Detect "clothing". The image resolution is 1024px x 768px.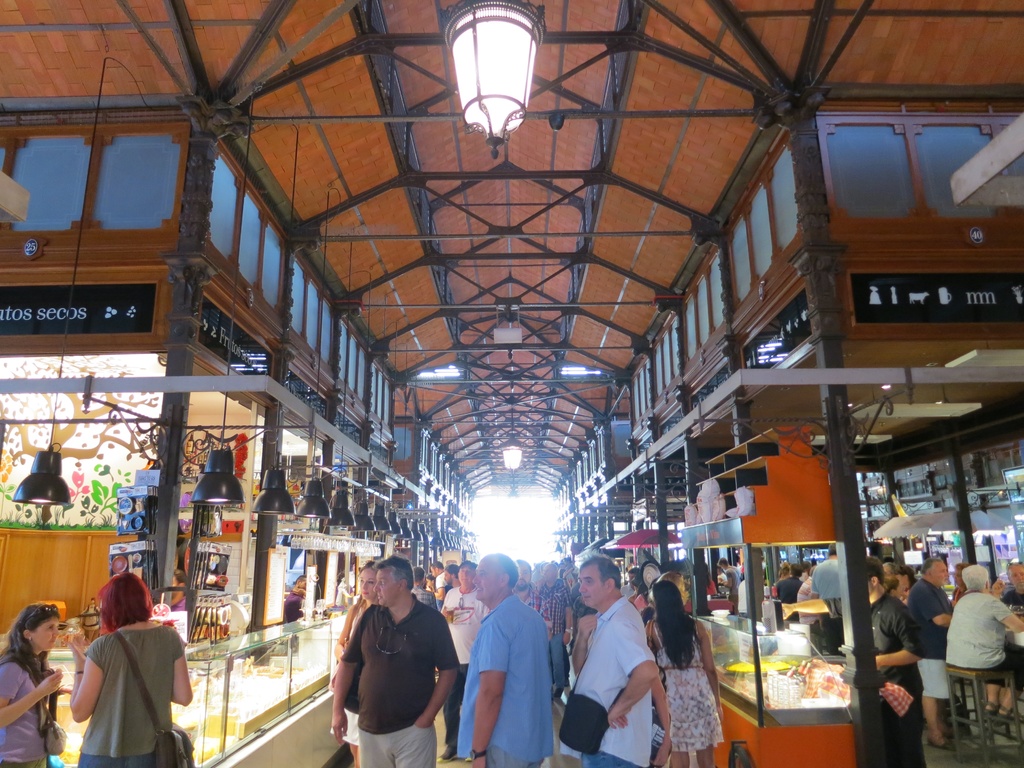
(left=950, top=595, right=1010, bottom=689).
